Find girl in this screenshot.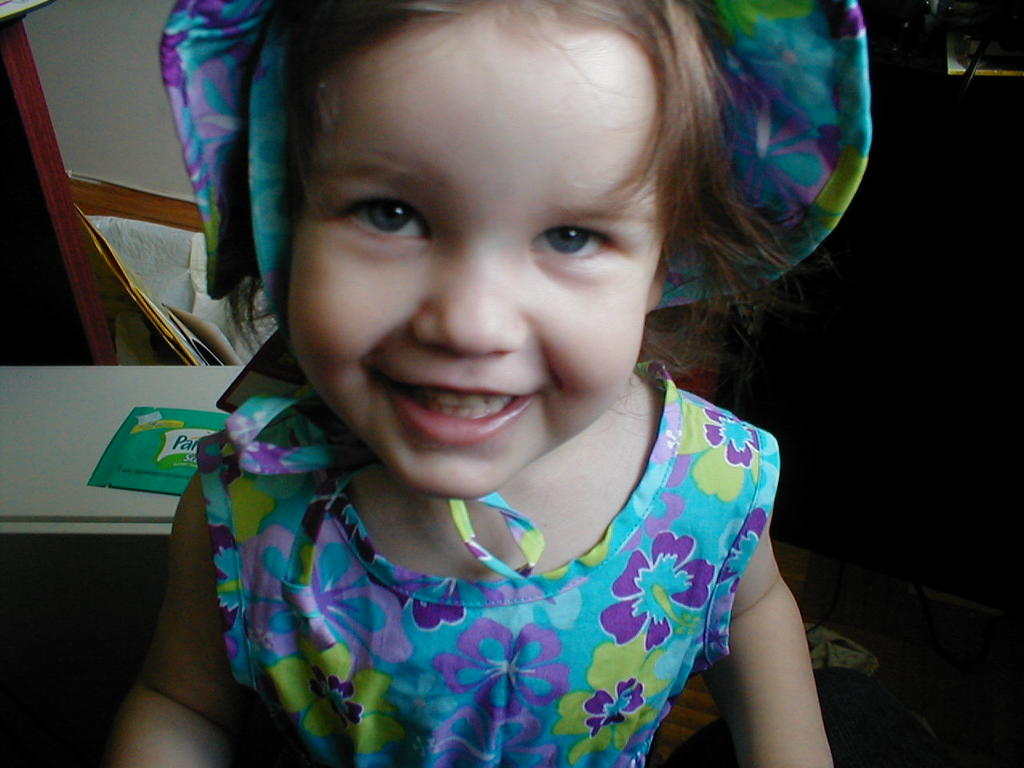
The bounding box for girl is Rect(106, 0, 874, 767).
